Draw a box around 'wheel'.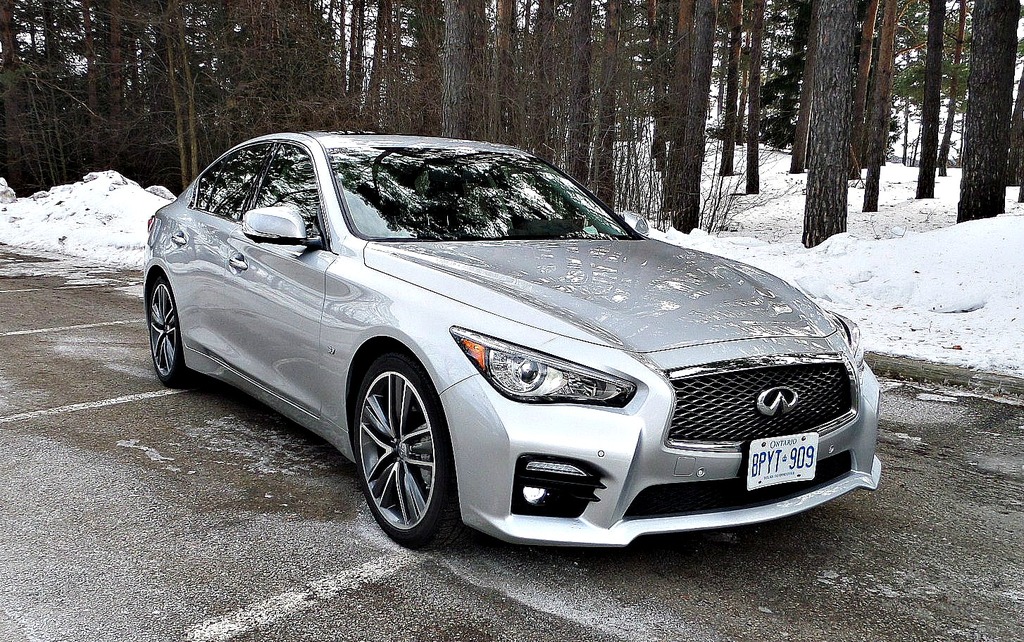
[151,279,196,390].
